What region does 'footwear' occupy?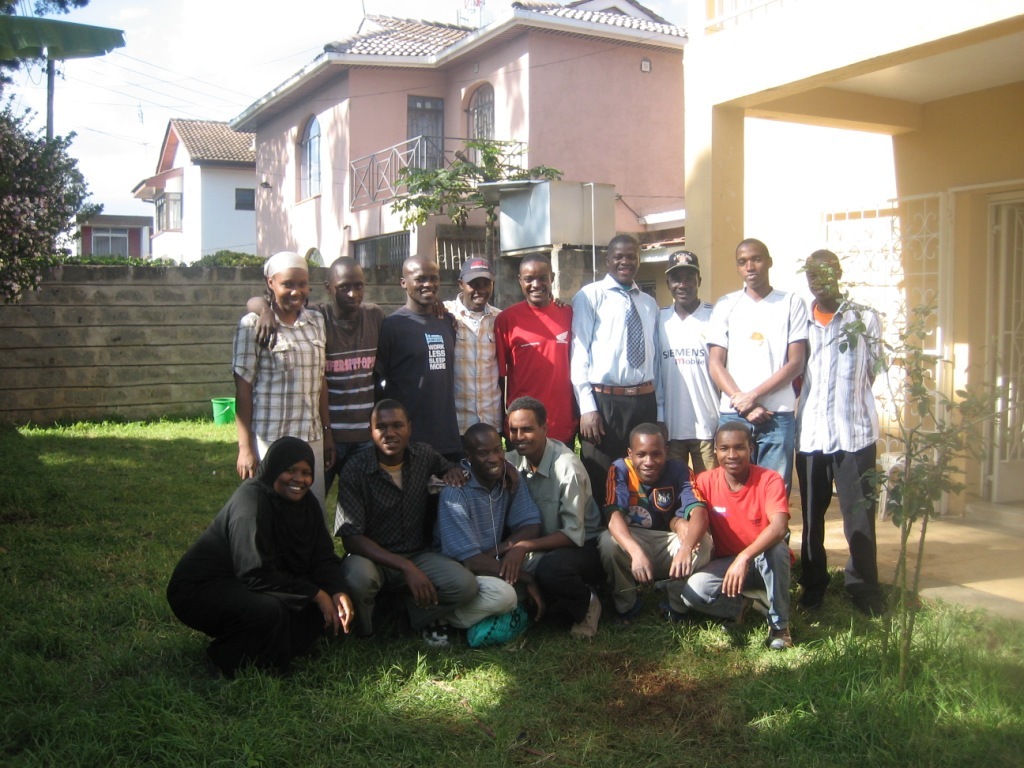
(left=727, top=592, right=751, bottom=626).
